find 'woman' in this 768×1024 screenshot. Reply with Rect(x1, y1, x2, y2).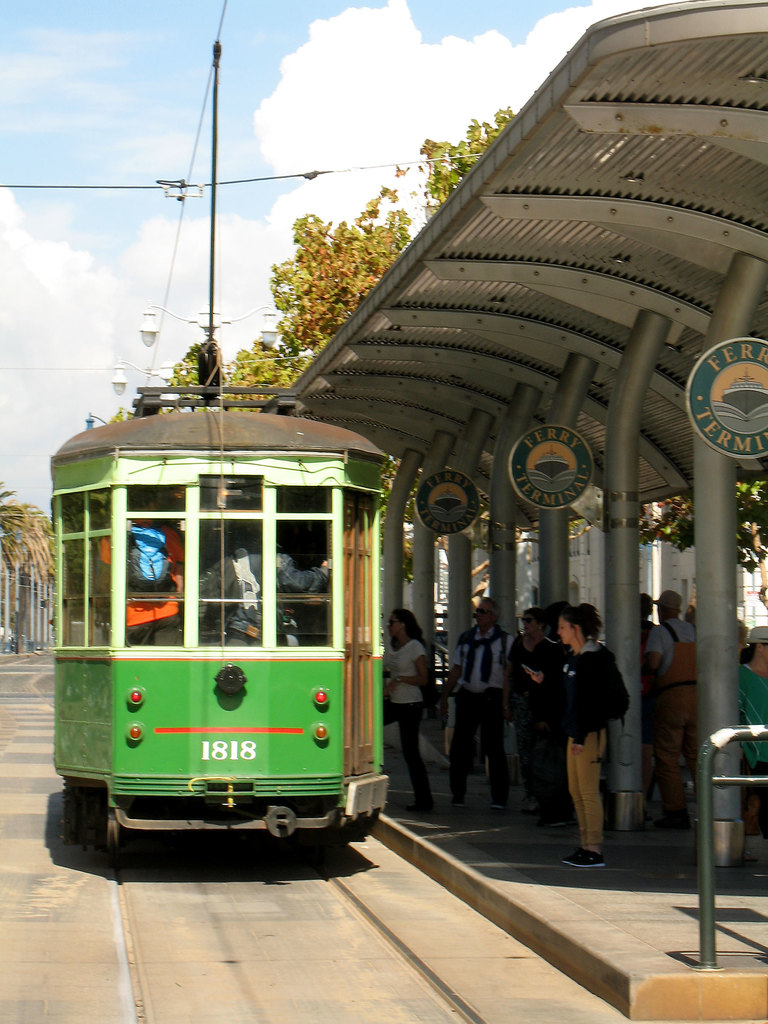
Rect(380, 606, 435, 812).
